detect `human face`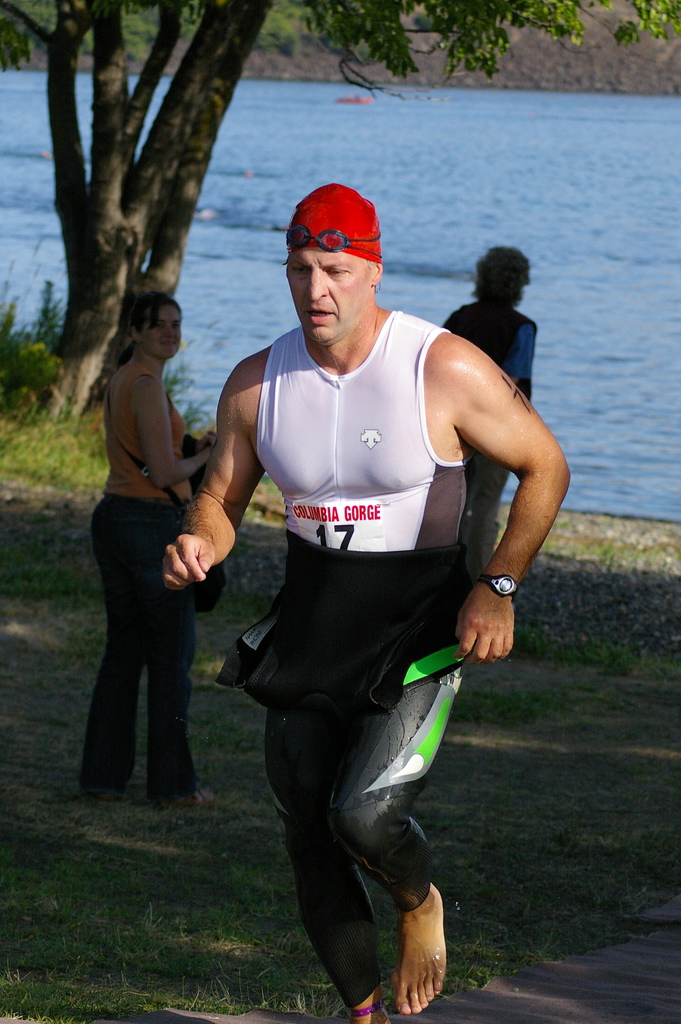
Rect(144, 303, 181, 359)
